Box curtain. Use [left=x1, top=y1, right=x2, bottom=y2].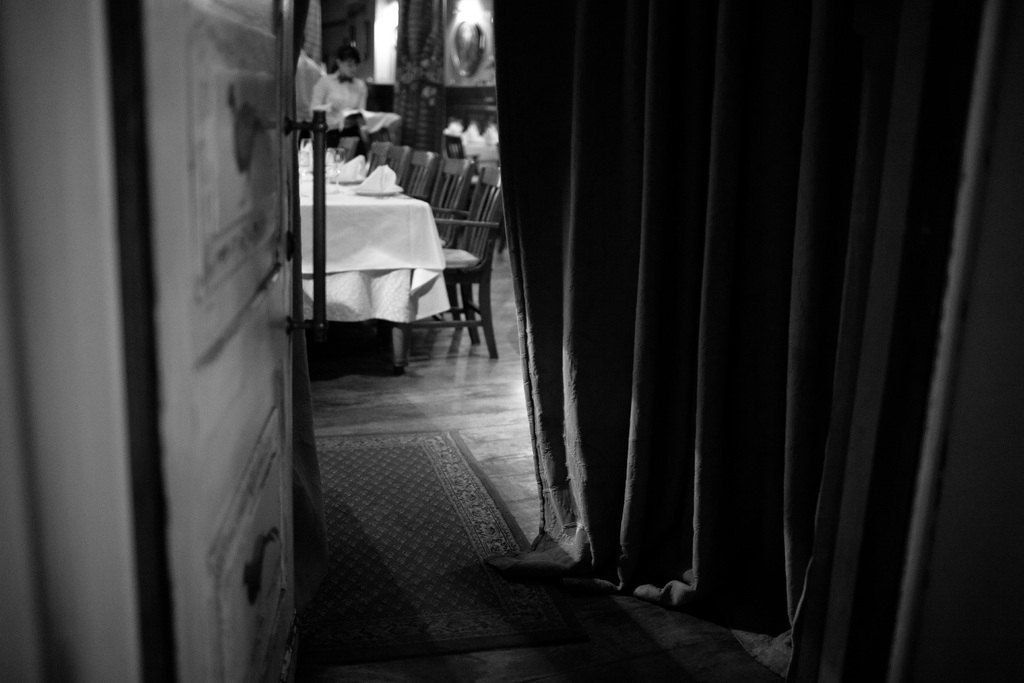
[left=488, top=0, right=988, bottom=655].
